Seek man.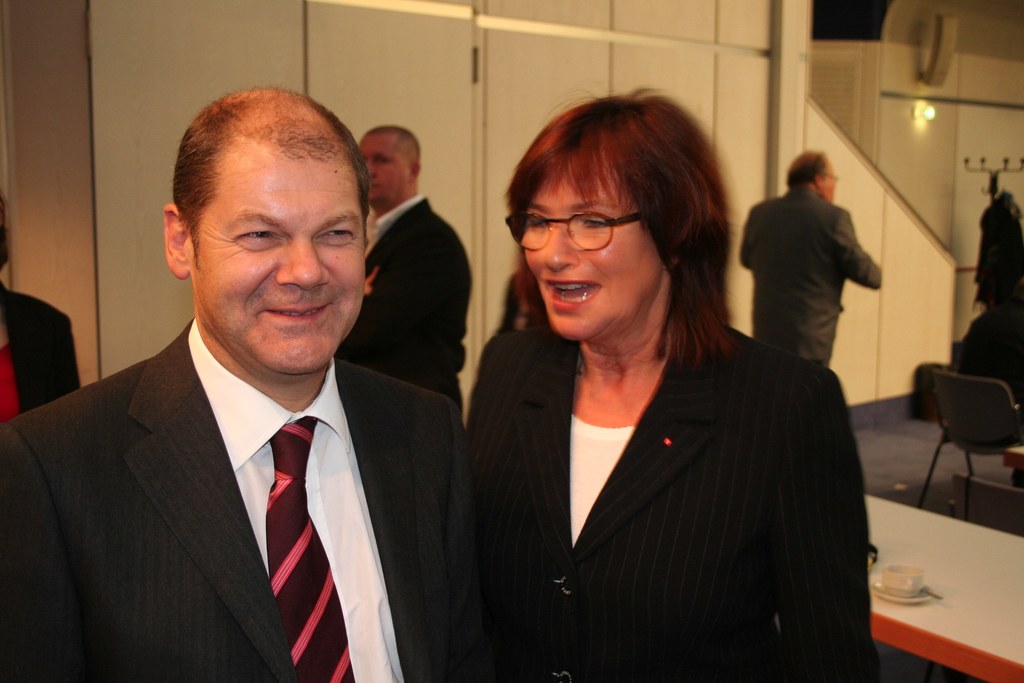
bbox(332, 126, 472, 420).
